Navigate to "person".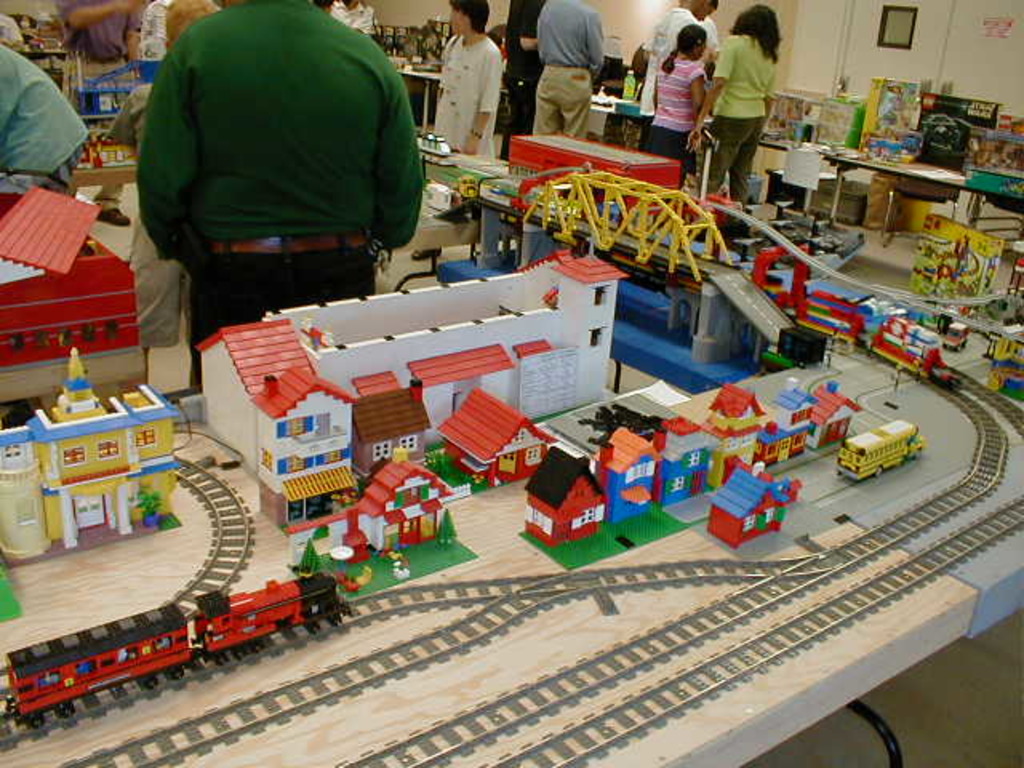
Navigation target: rect(646, 22, 709, 186).
